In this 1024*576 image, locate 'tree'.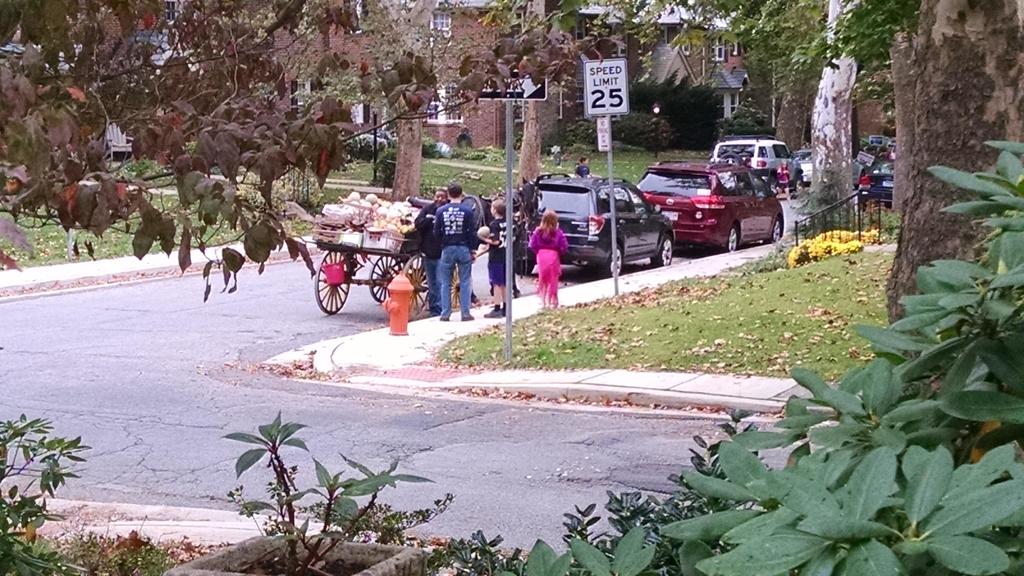
Bounding box: <region>323, 0, 461, 208</region>.
